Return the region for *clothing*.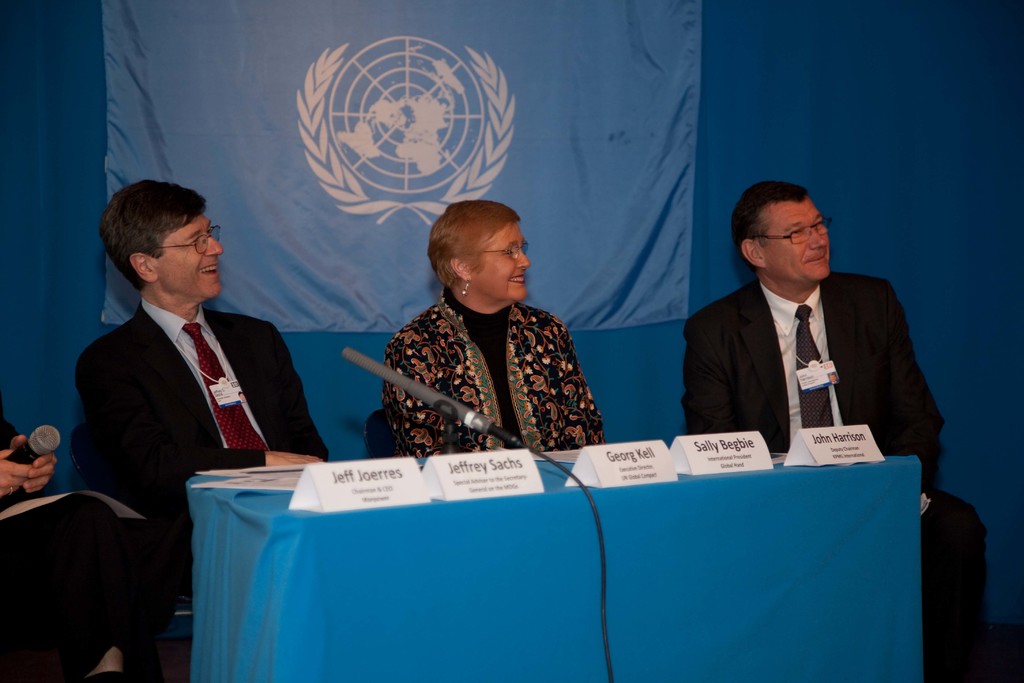
(left=77, top=290, right=334, bottom=620).
